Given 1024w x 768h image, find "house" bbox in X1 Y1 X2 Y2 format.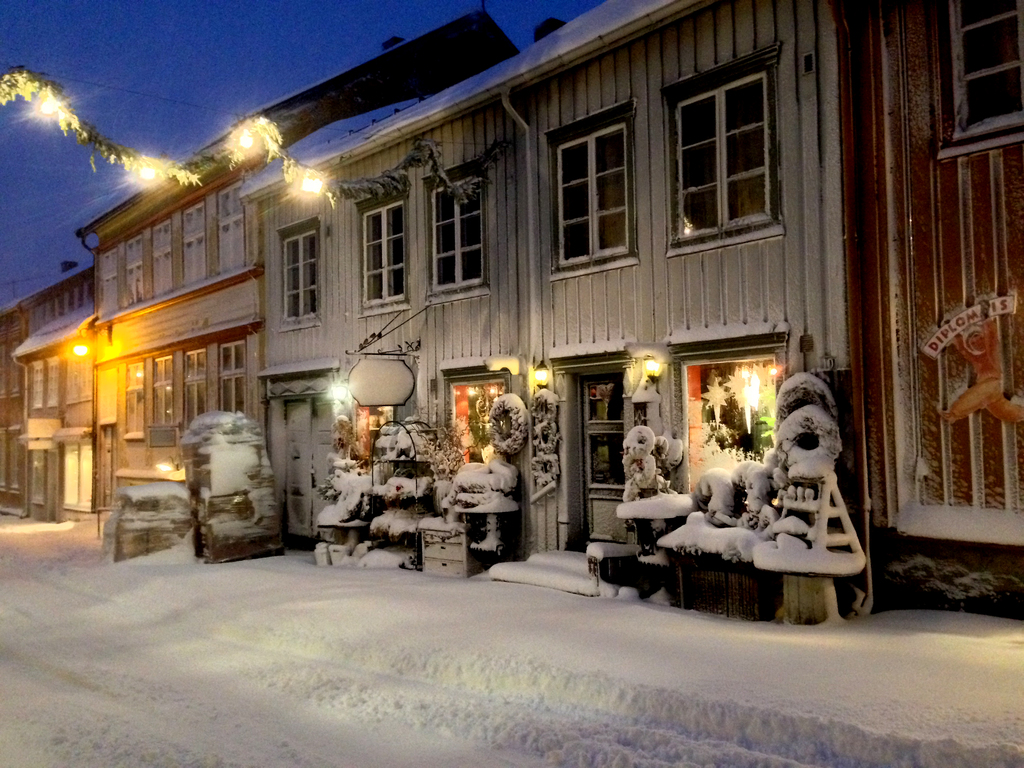
229 0 1023 625.
